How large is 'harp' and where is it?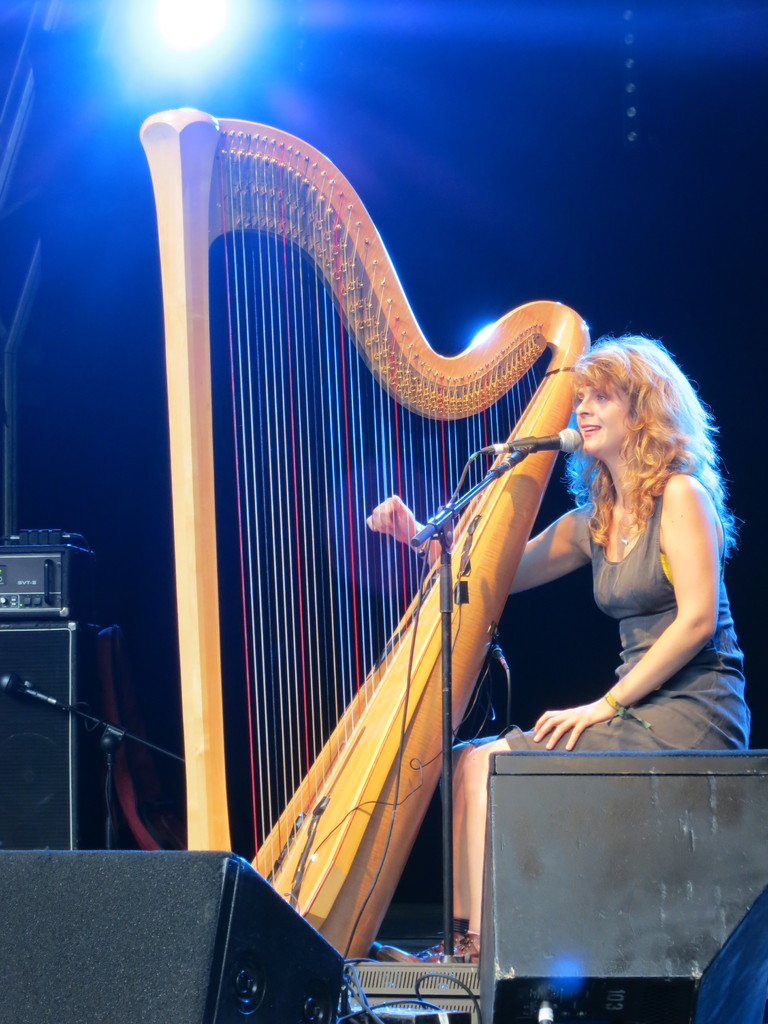
Bounding box: <bbox>136, 109, 593, 970</bbox>.
